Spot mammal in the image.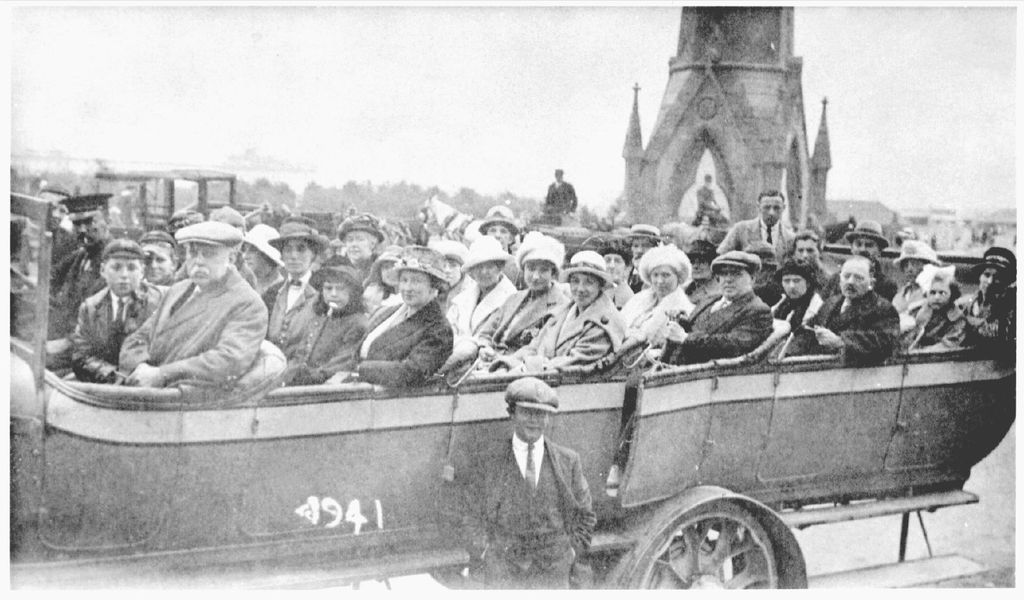
mammal found at (x1=908, y1=267, x2=968, y2=345).
